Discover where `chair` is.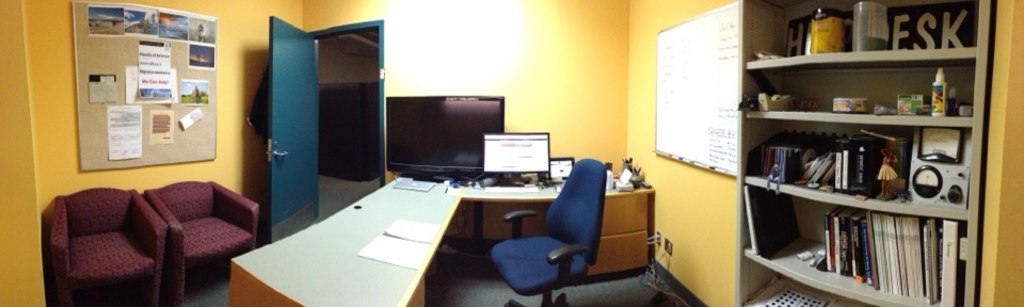
Discovered at [41, 190, 164, 306].
